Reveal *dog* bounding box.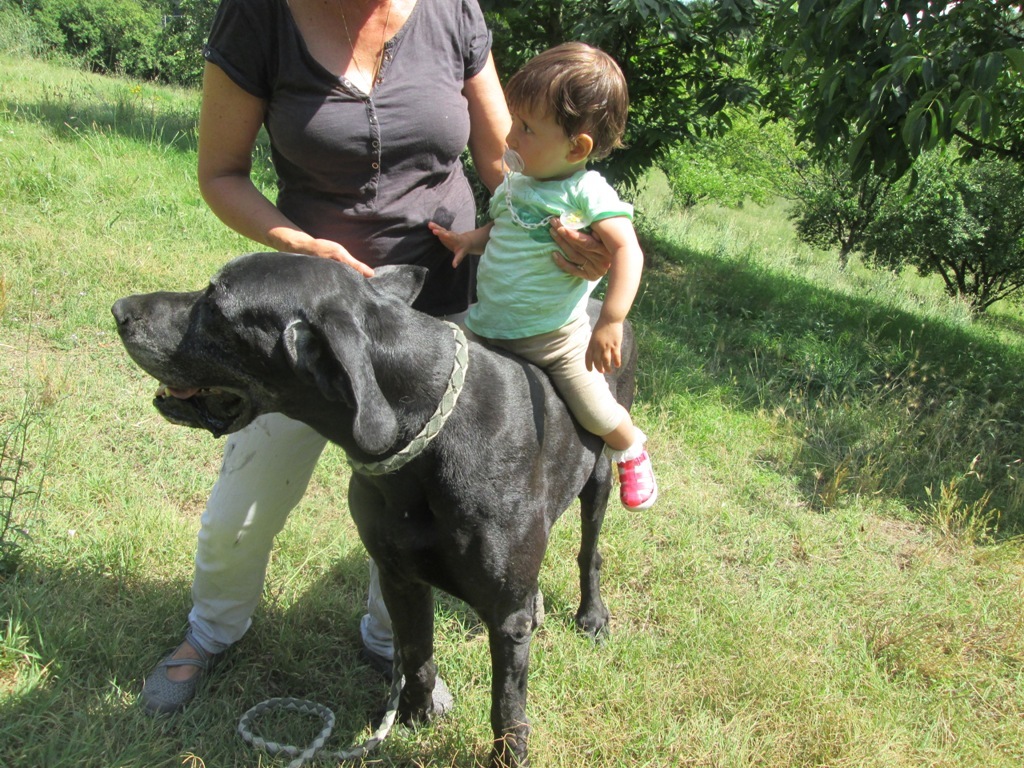
Revealed: [left=111, top=248, right=616, bottom=767].
